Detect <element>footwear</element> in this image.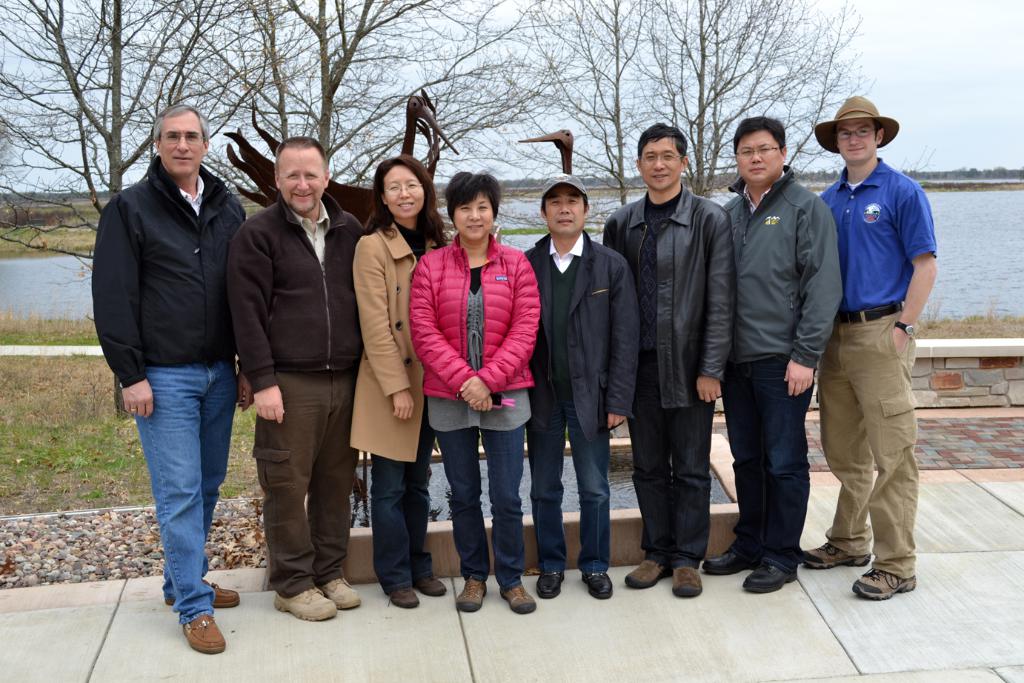
Detection: select_region(582, 570, 614, 599).
